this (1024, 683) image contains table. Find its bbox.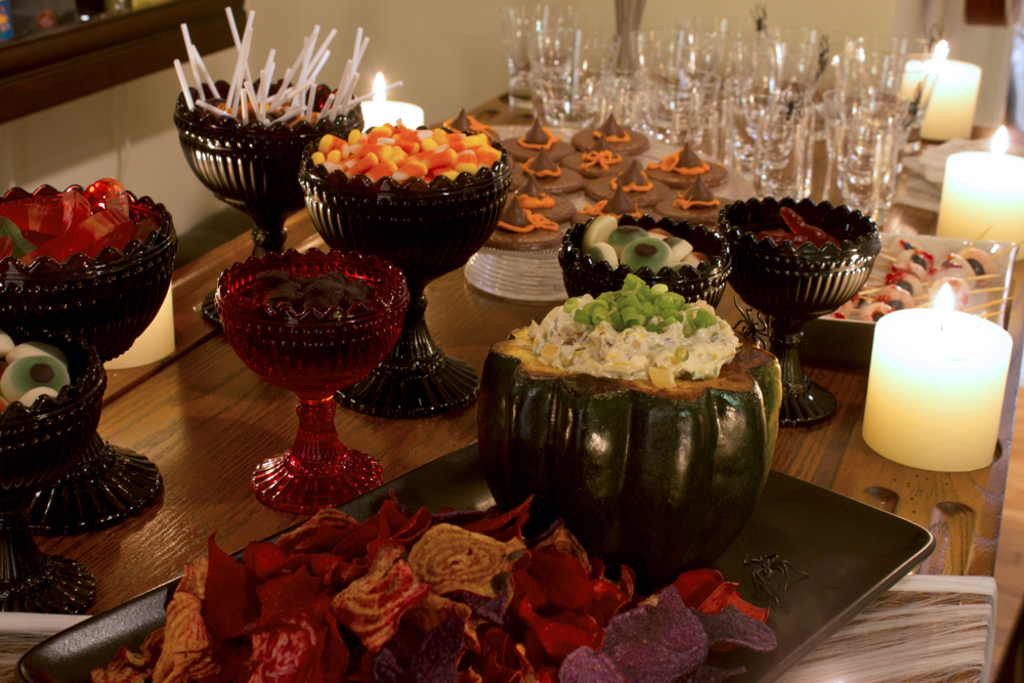
select_region(0, 77, 1023, 655).
